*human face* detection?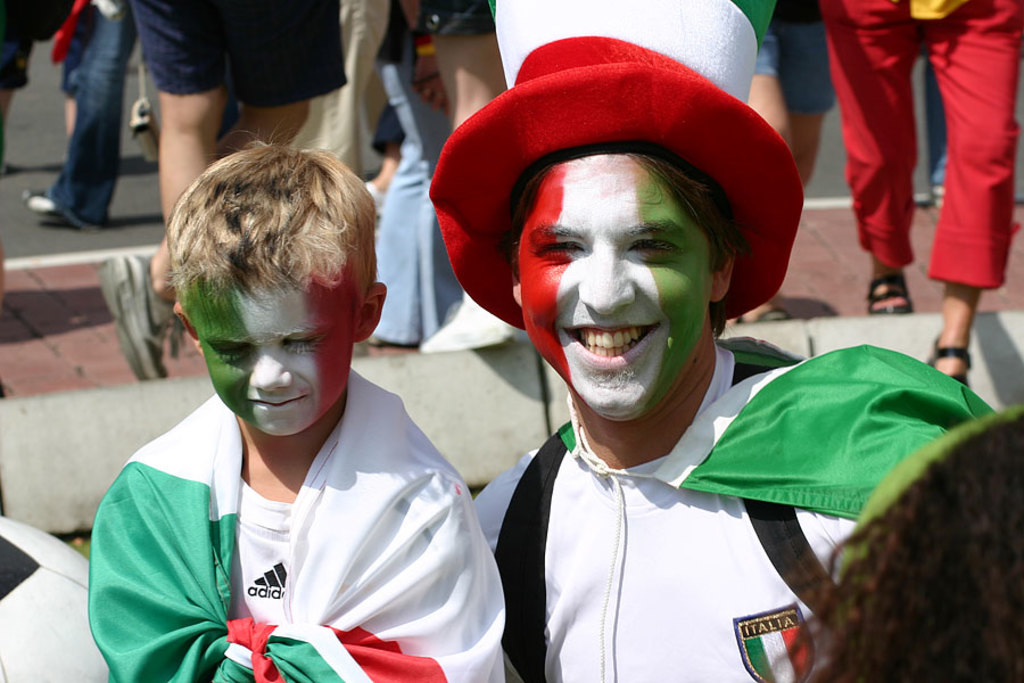
[176, 272, 355, 433]
